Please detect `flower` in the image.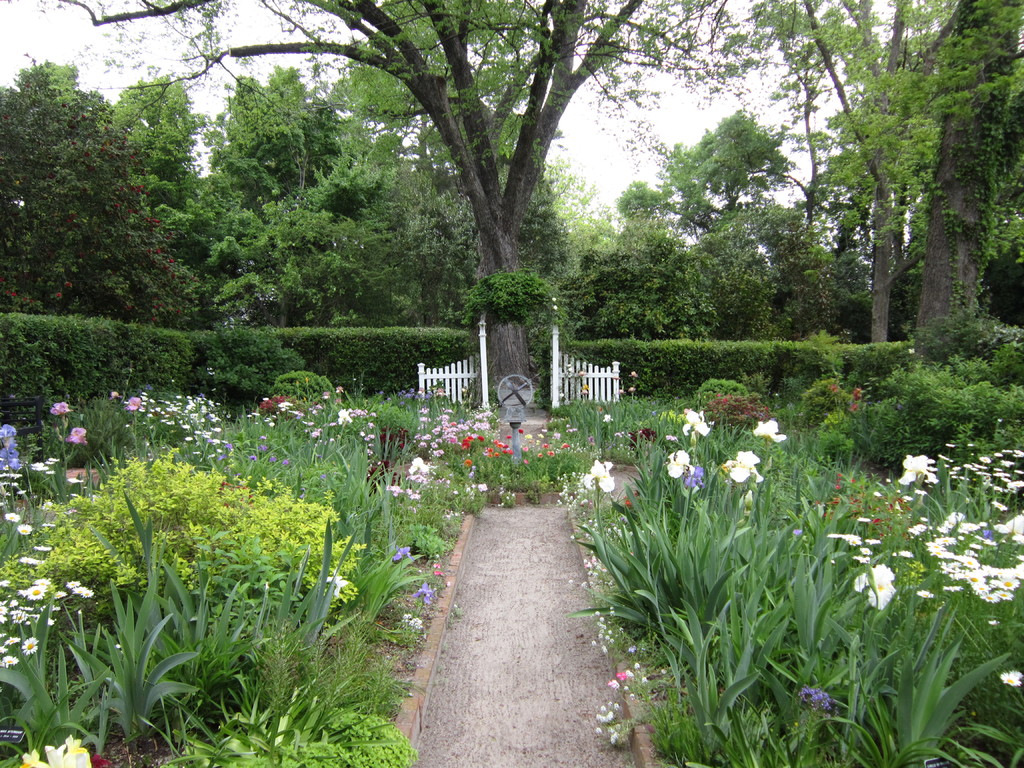
{"left": 997, "top": 668, "right": 1023, "bottom": 688}.
